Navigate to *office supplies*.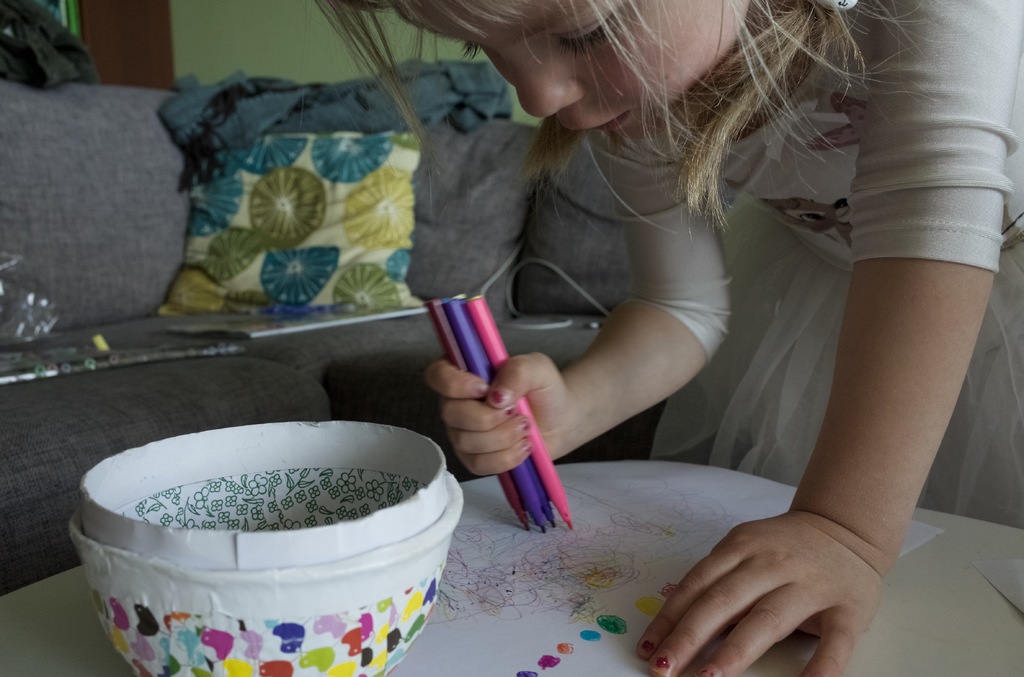
Navigation target: (left=64, top=411, right=470, bottom=676).
